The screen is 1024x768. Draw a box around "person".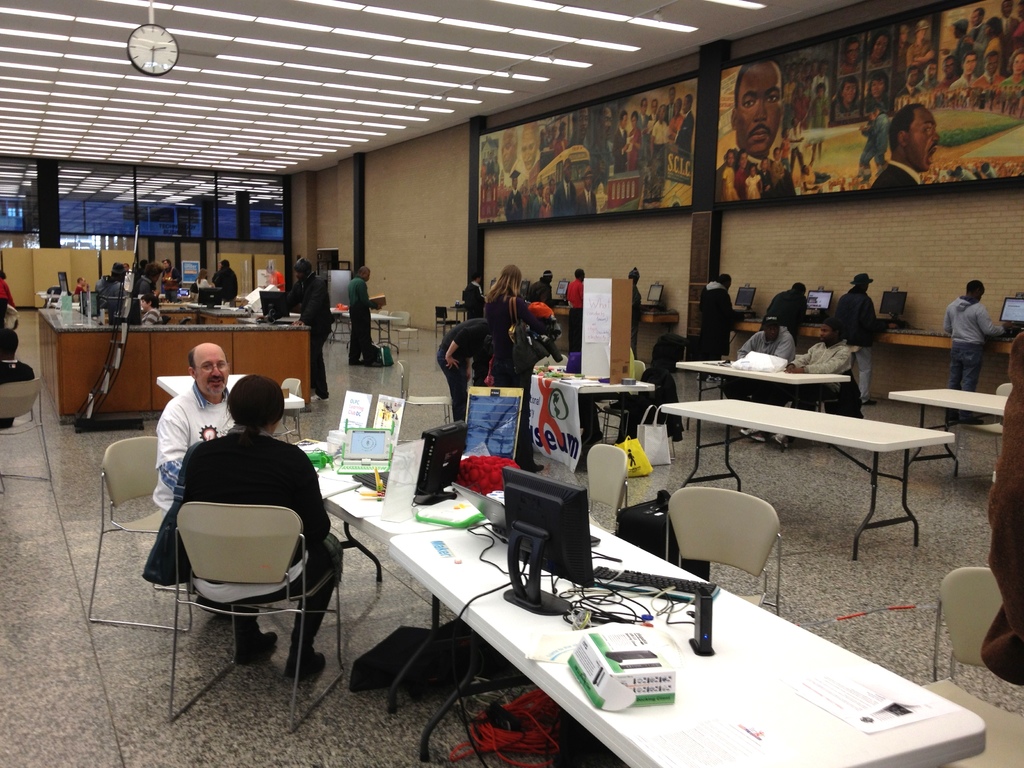
[945,263,1011,388].
